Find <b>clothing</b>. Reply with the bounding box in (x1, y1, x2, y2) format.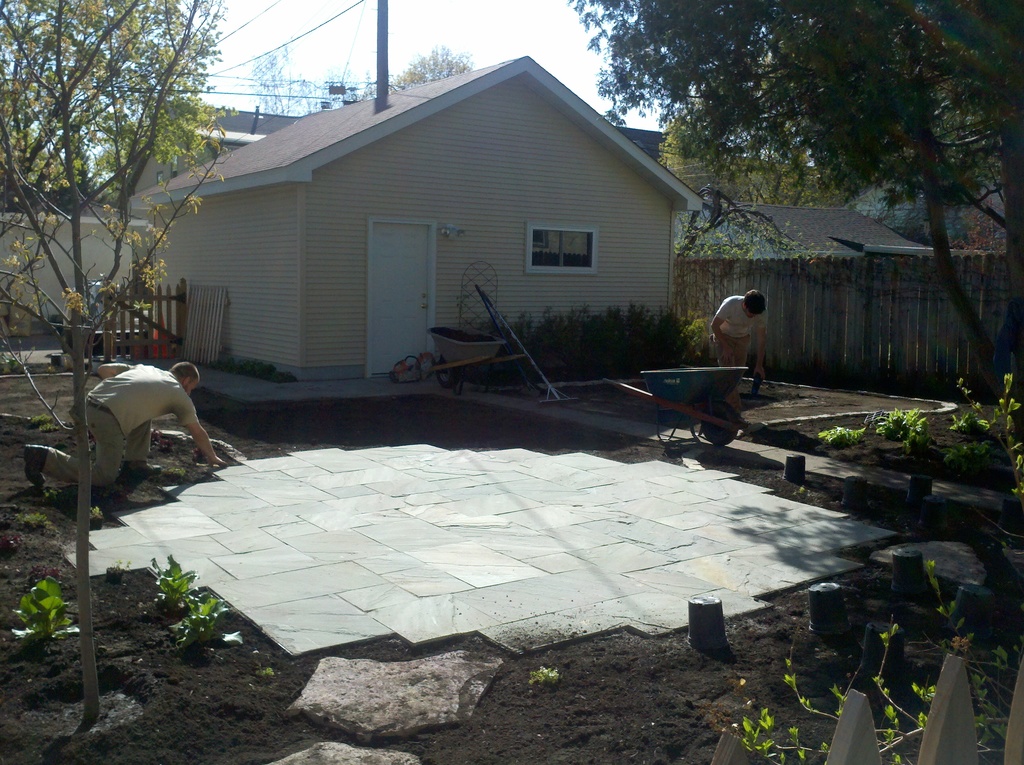
(45, 361, 193, 483).
